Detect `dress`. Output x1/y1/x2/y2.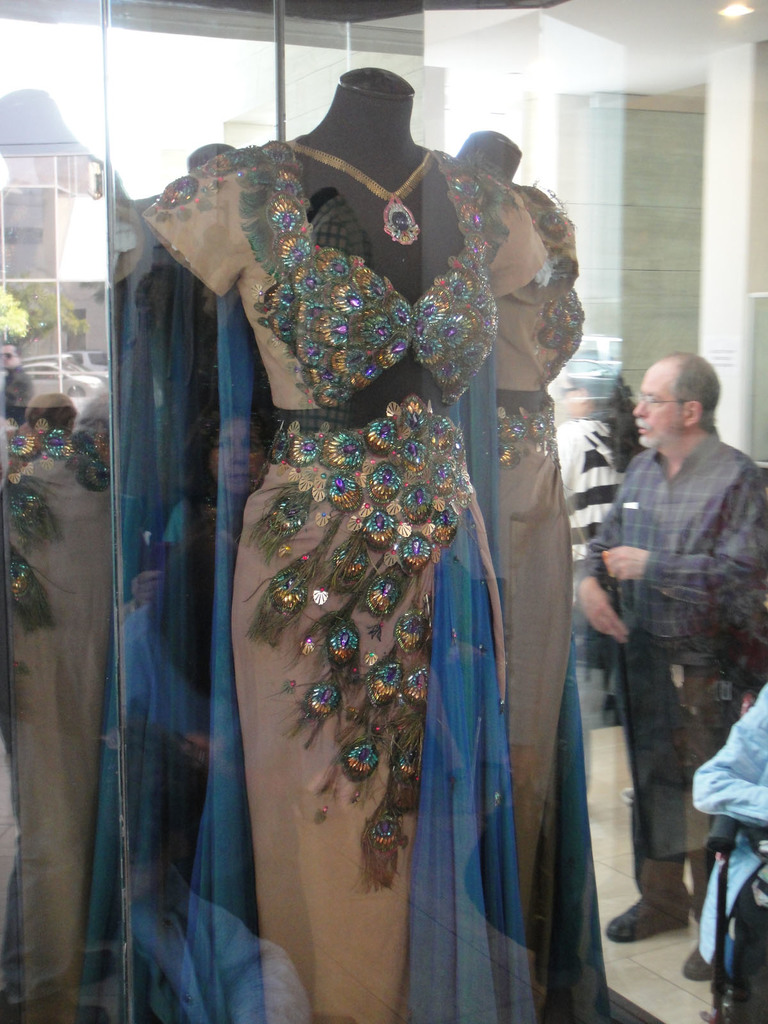
496/181/587/1014.
